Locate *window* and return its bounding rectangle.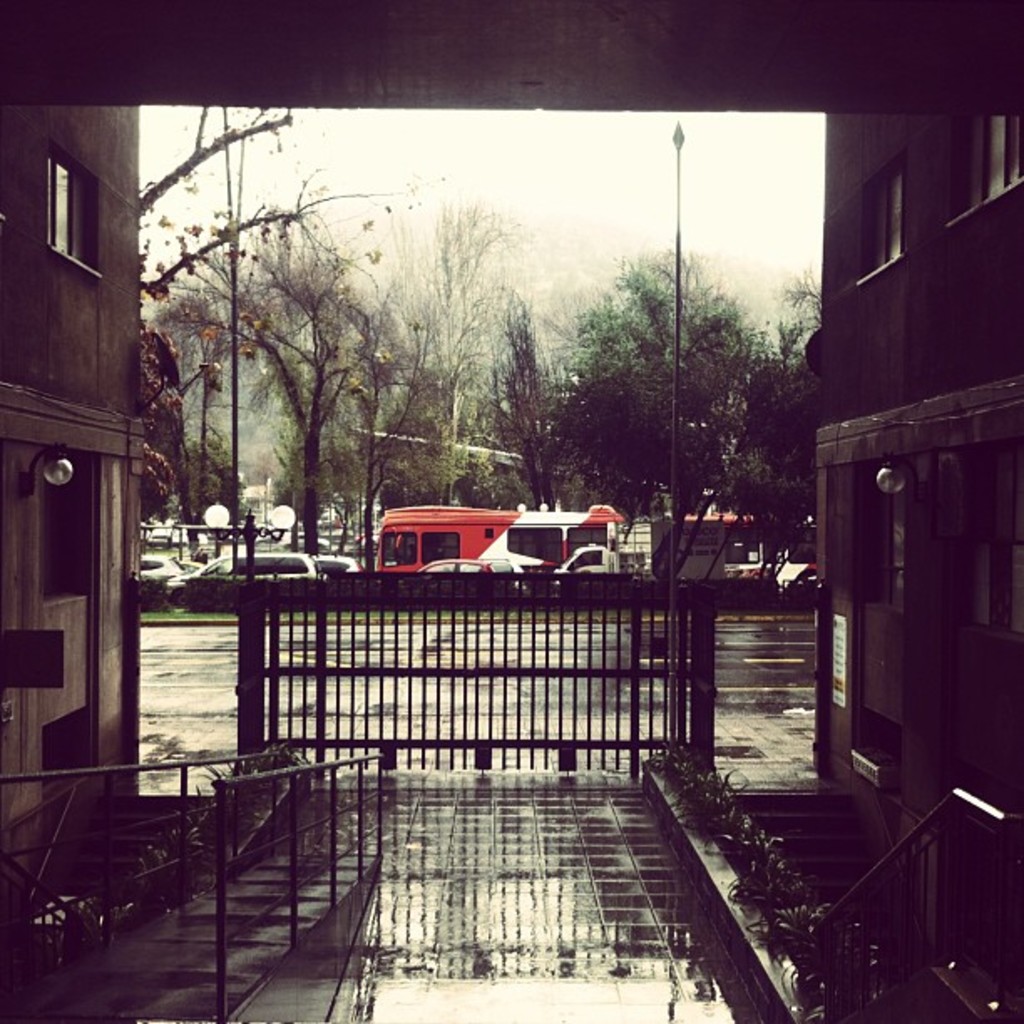
x1=567, y1=557, x2=601, y2=571.
